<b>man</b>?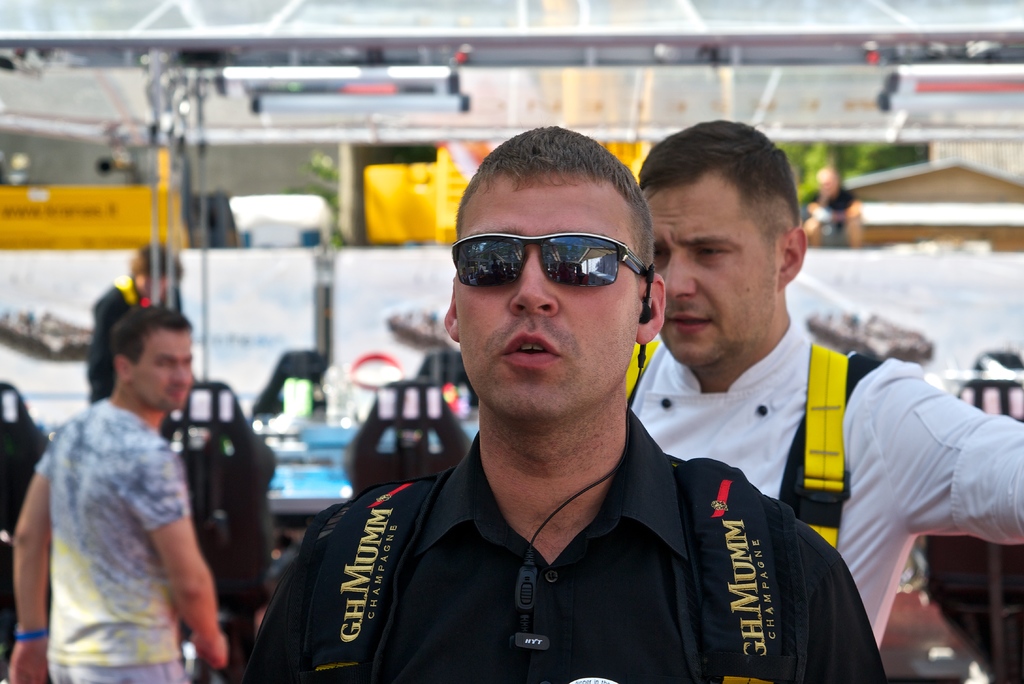
pyautogui.locateOnScreen(4, 304, 226, 683)
